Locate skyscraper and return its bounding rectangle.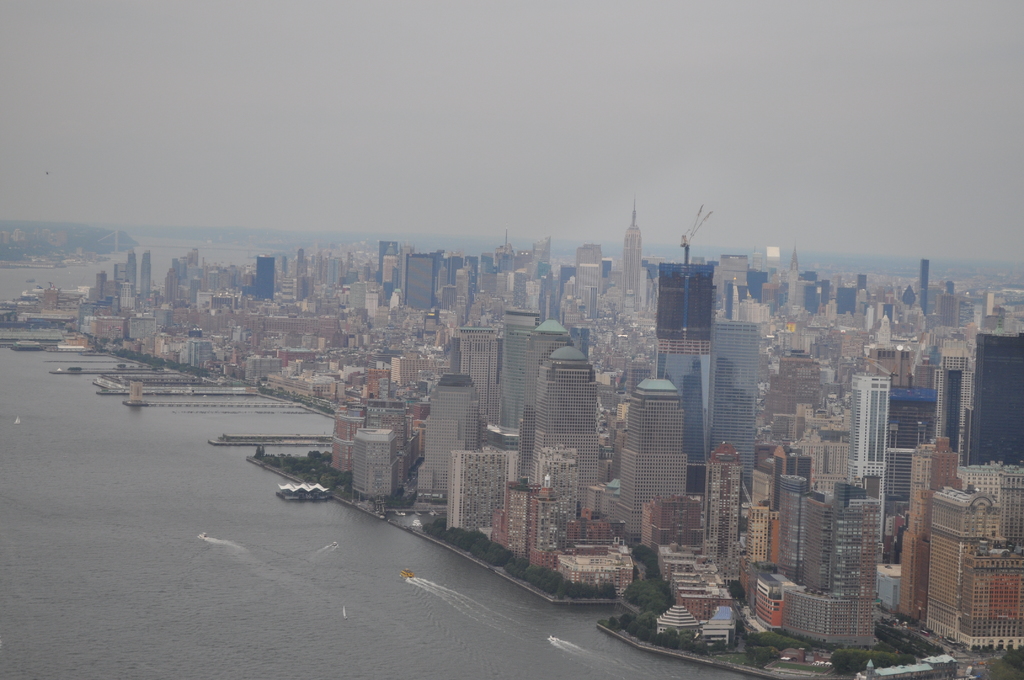
<bbox>354, 402, 410, 507</bbox>.
